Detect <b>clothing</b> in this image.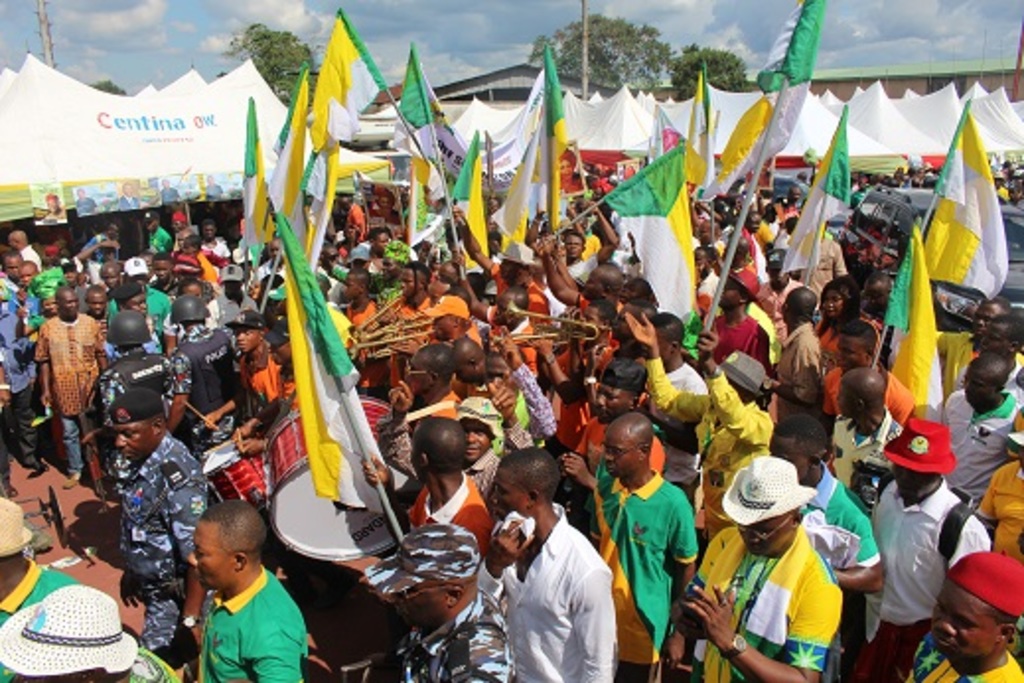
Detection: <box>205,186,223,201</box>.
